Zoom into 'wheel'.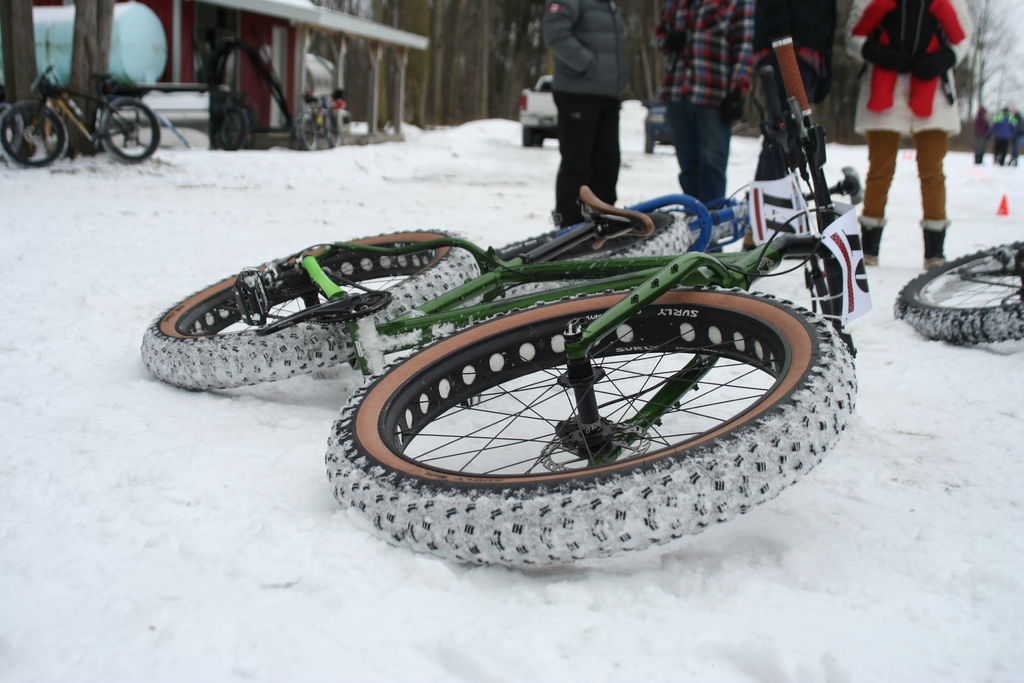
Zoom target: region(322, 110, 336, 146).
